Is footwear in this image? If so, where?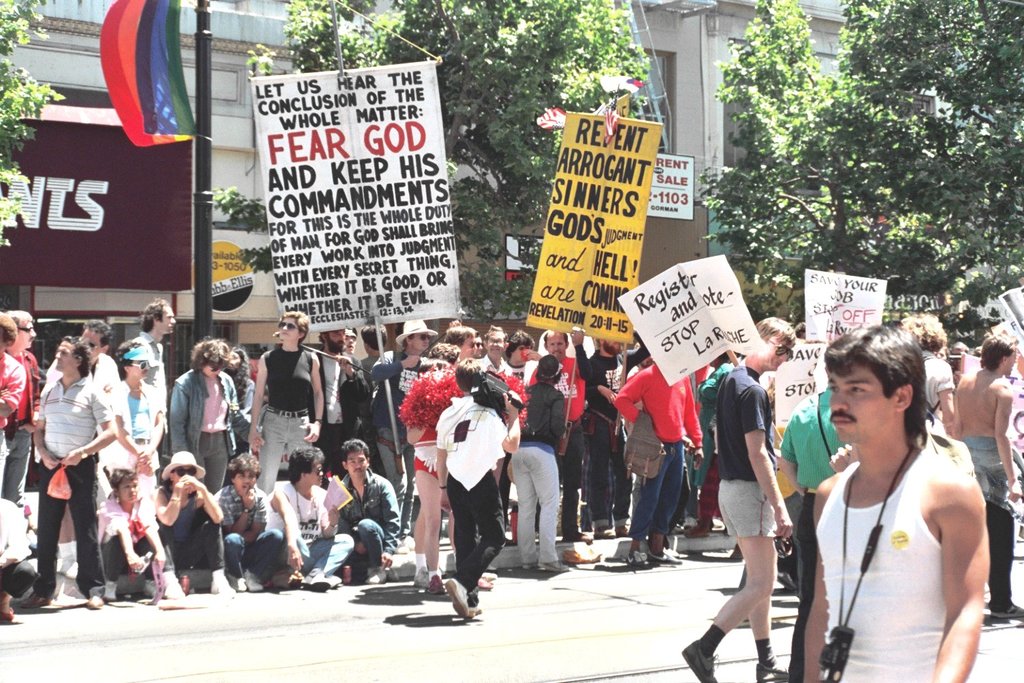
Yes, at bbox=[644, 550, 672, 566].
